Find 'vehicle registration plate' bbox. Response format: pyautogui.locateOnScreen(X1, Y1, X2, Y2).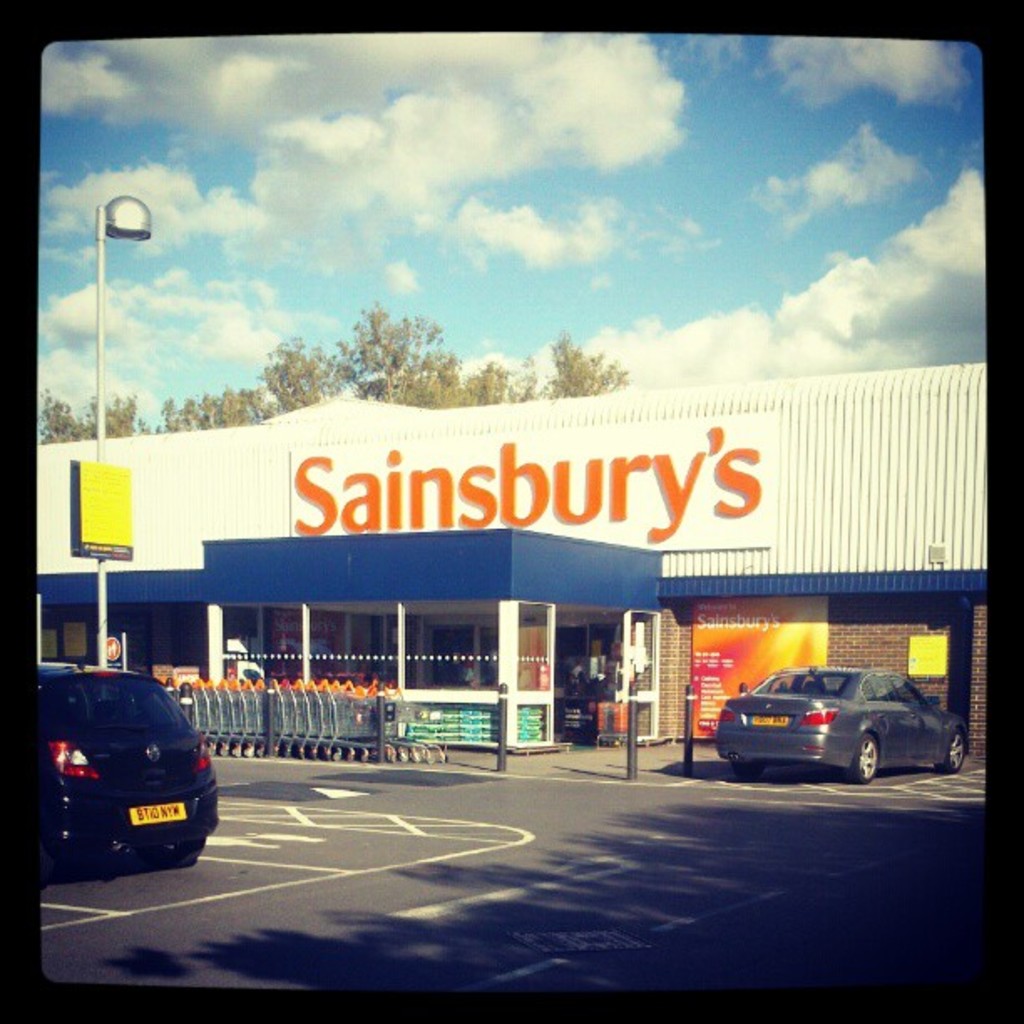
pyautogui.locateOnScreen(129, 805, 184, 827).
